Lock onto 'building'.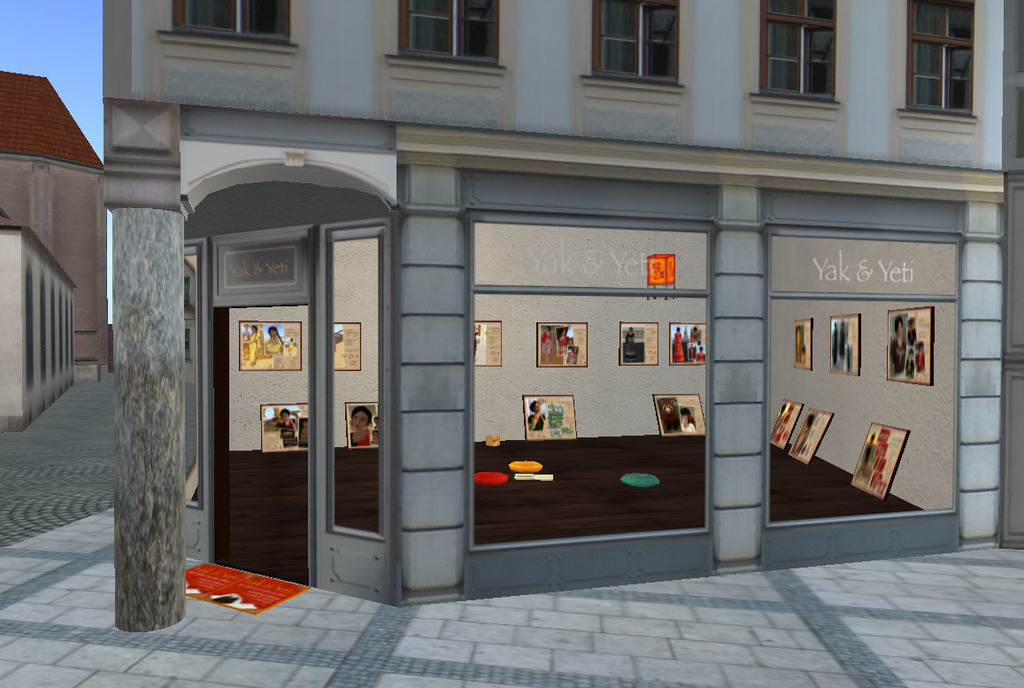
Locked: locate(0, 76, 104, 426).
